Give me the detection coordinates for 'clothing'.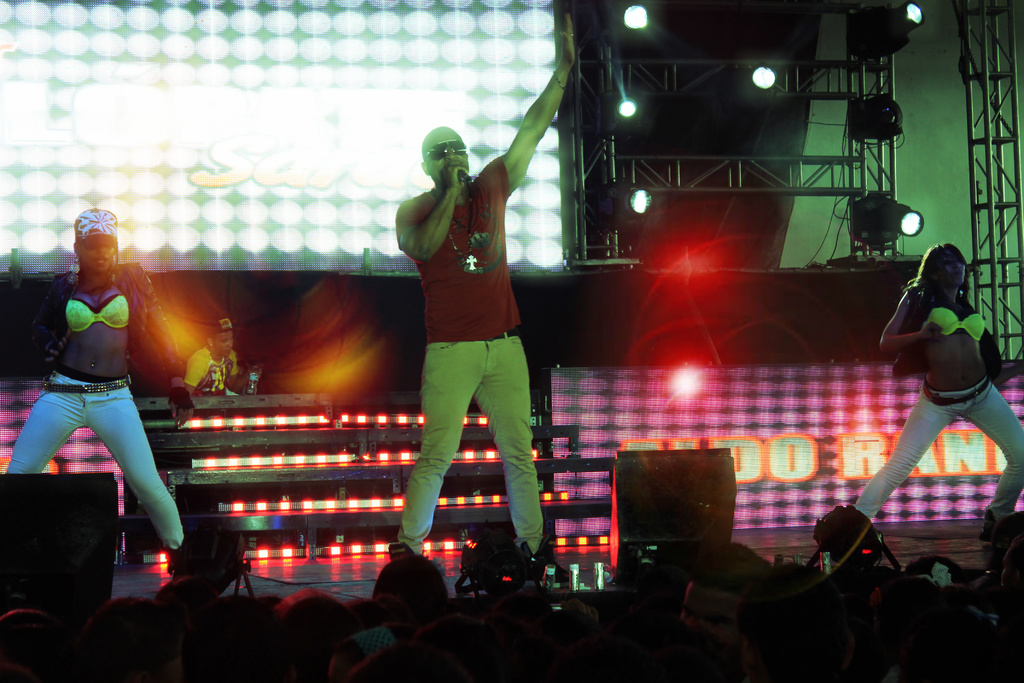
left=4, top=258, right=189, bottom=558.
